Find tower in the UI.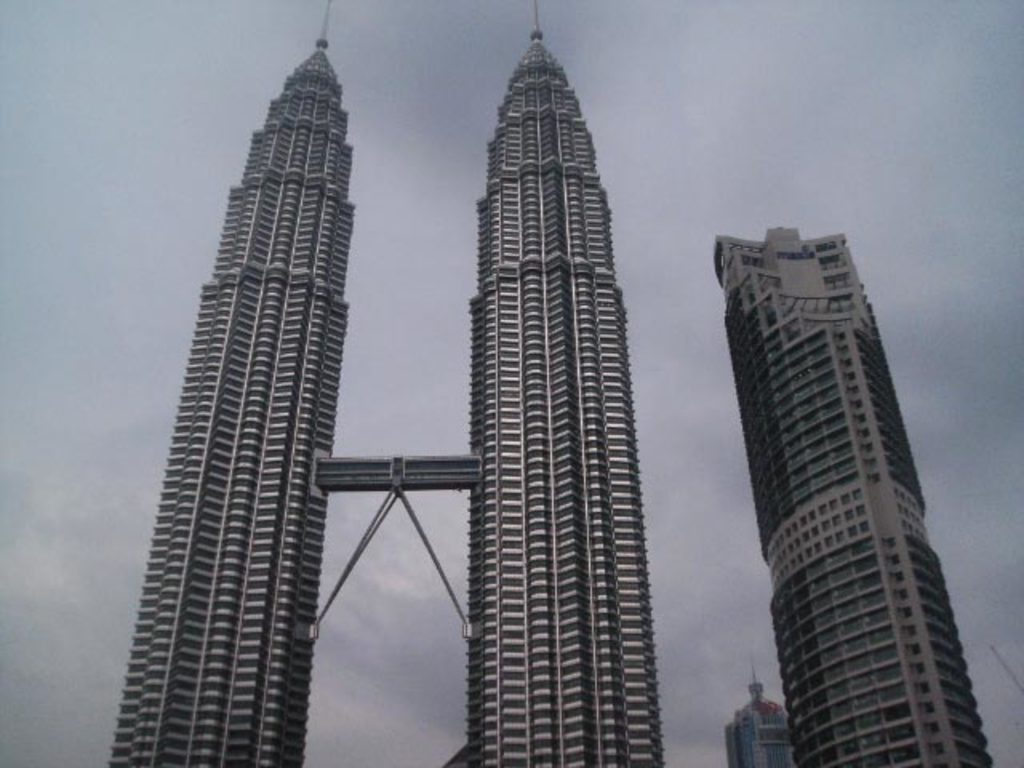
UI element at 712/242/992/766.
